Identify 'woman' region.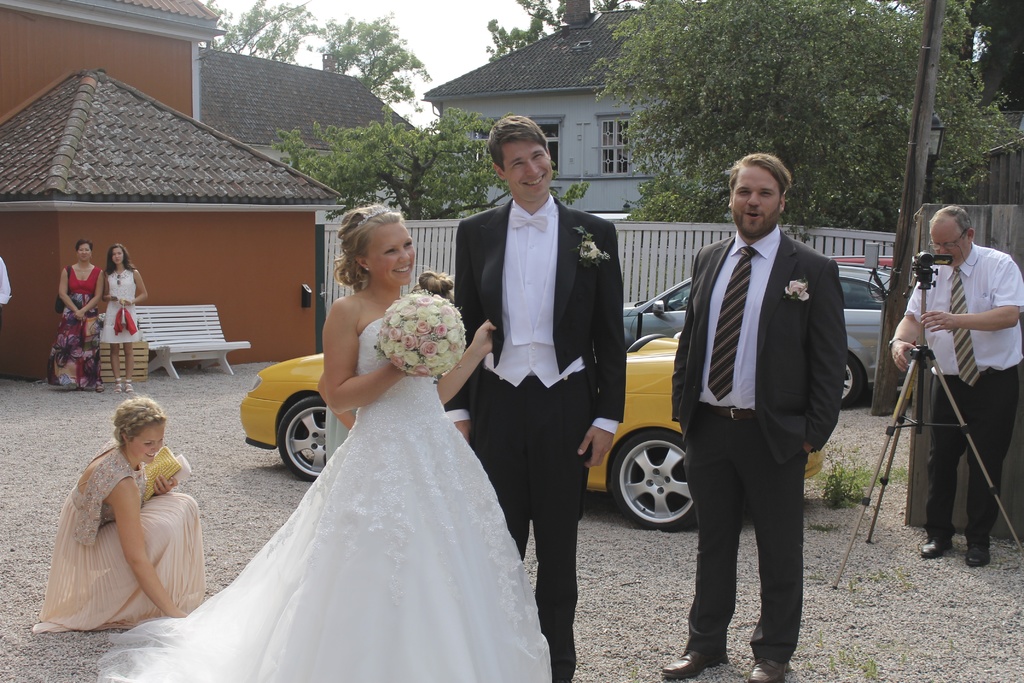
Region: x1=192 y1=210 x2=539 y2=667.
